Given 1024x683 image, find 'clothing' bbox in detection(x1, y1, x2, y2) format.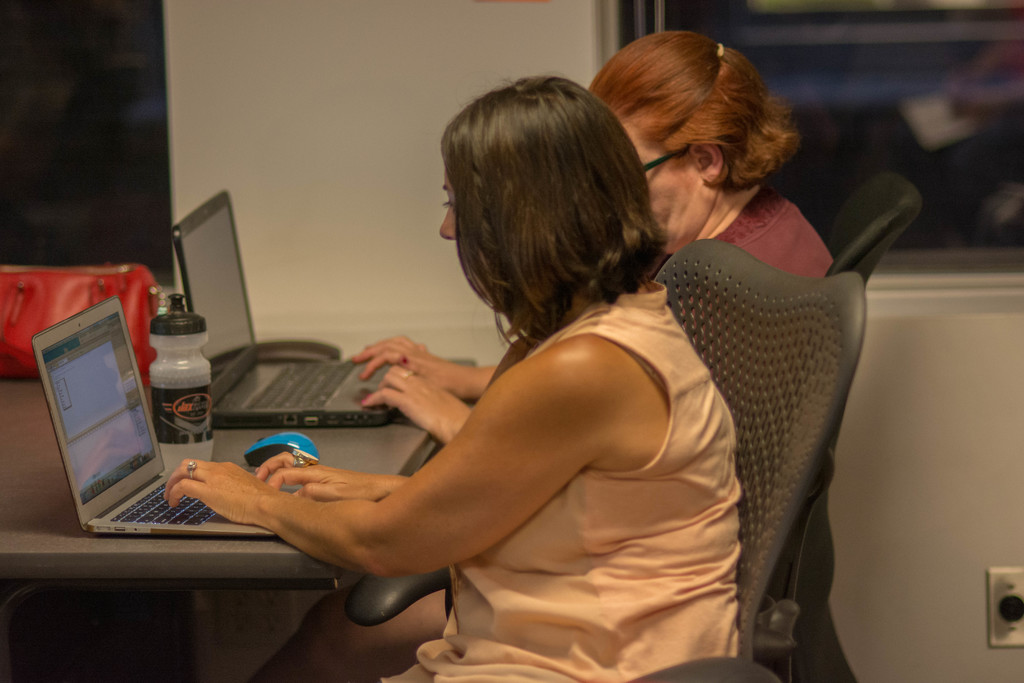
detection(378, 288, 738, 682).
